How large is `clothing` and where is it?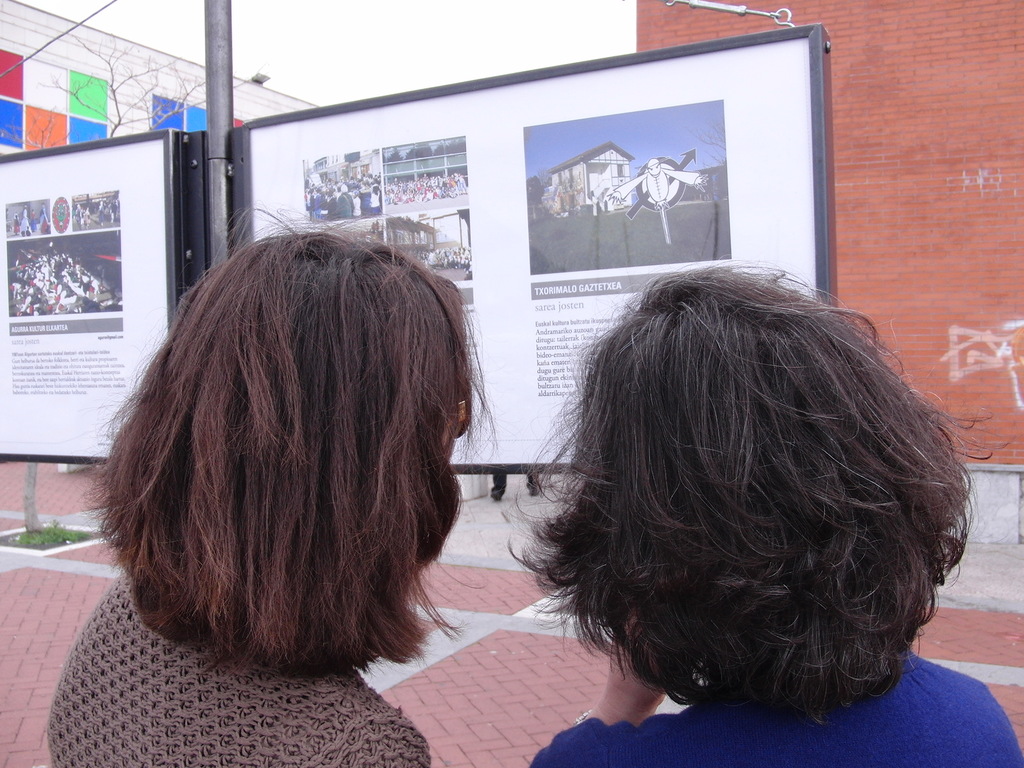
Bounding box: bbox(528, 647, 1023, 767).
